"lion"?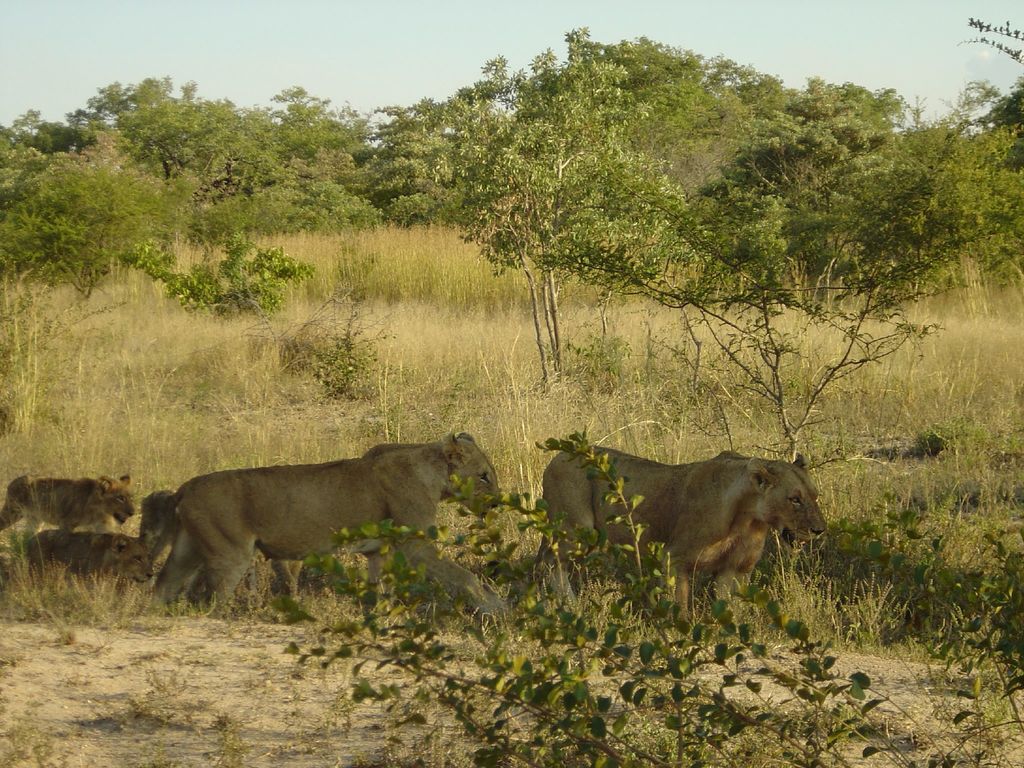
box(152, 433, 511, 618)
